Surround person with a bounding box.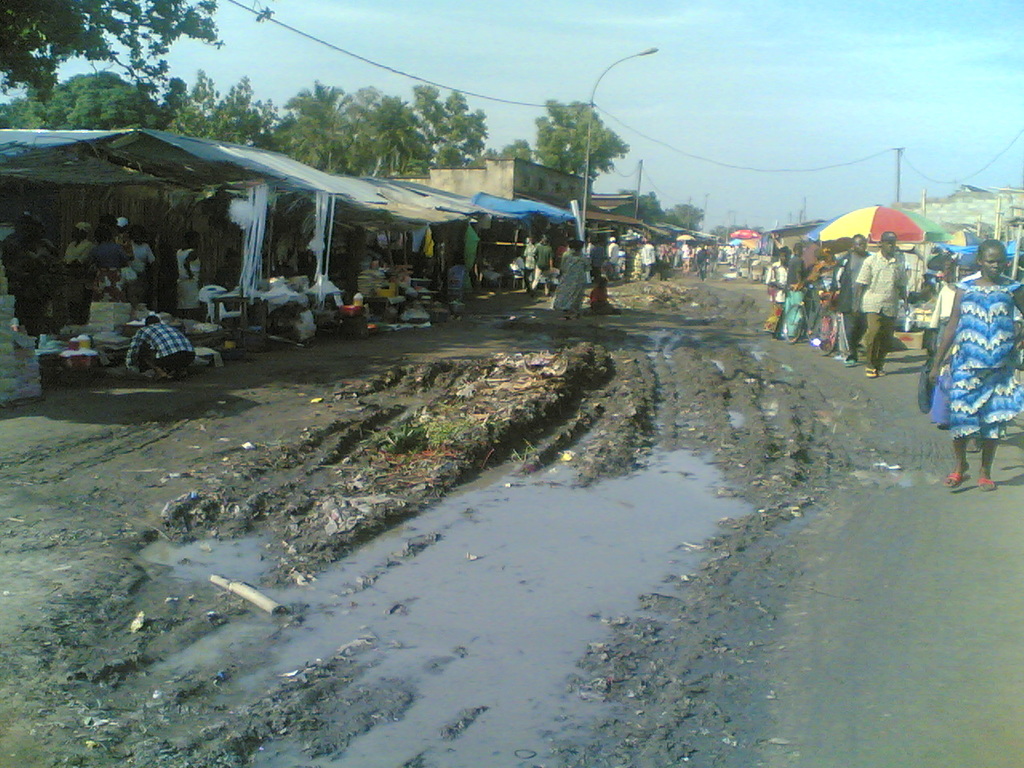
112:220:158:304.
